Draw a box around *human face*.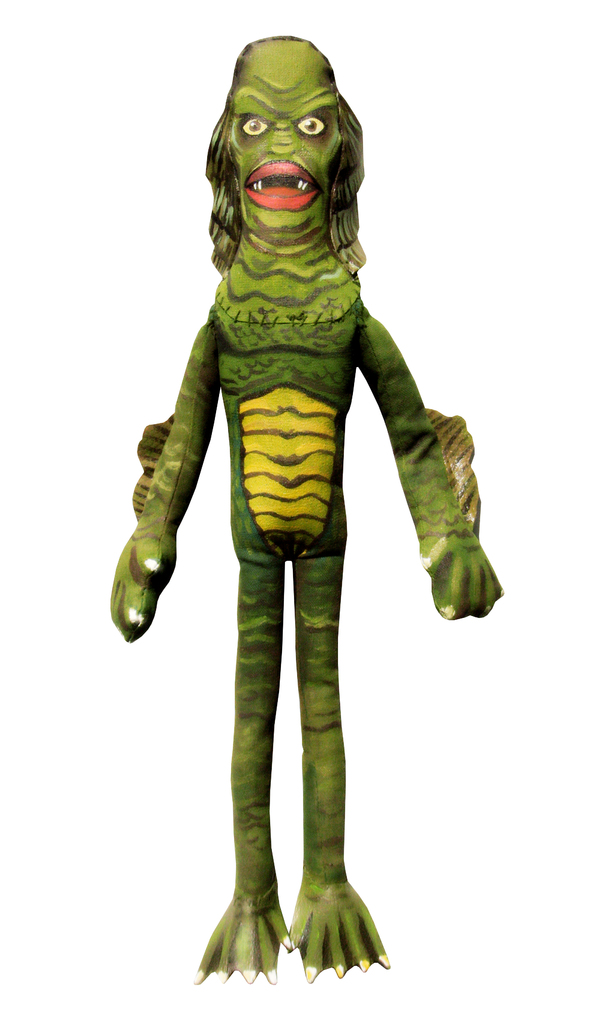
crop(232, 41, 340, 235).
